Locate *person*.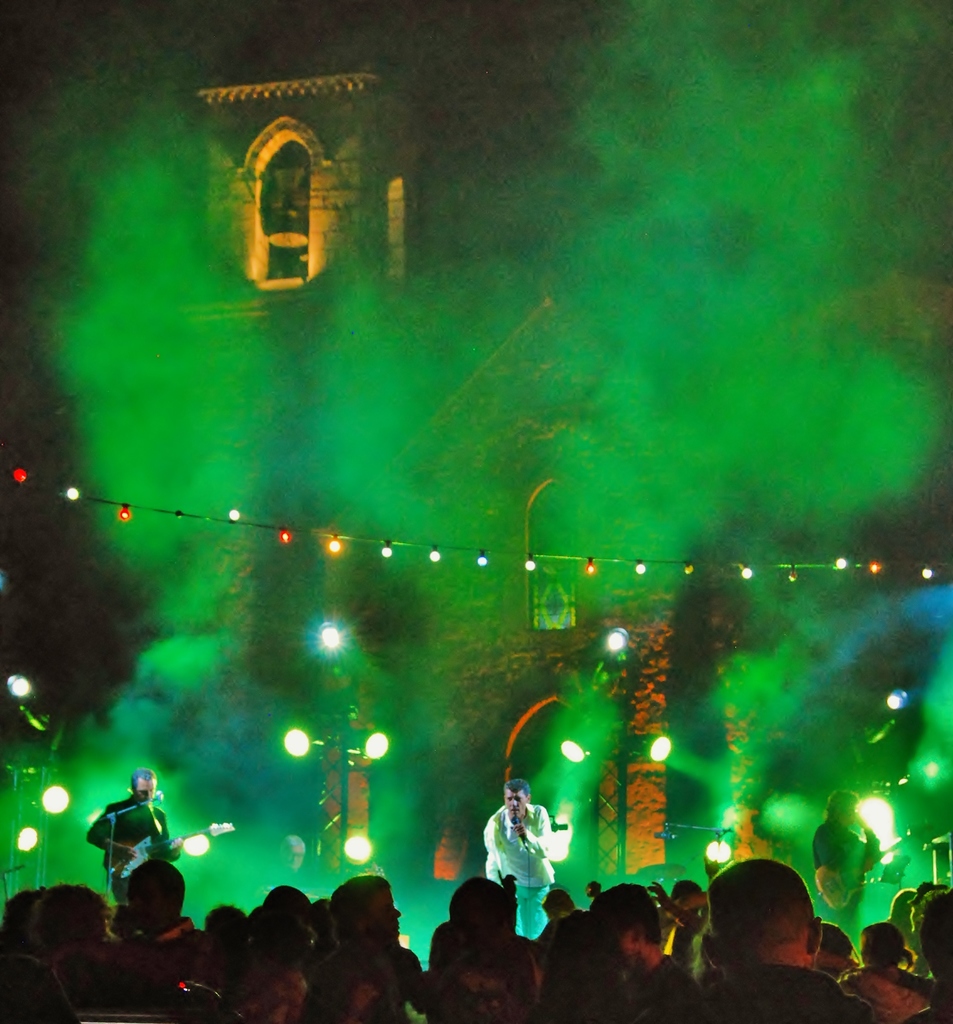
Bounding box: <bbox>803, 767, 889, 937</bbox>.
